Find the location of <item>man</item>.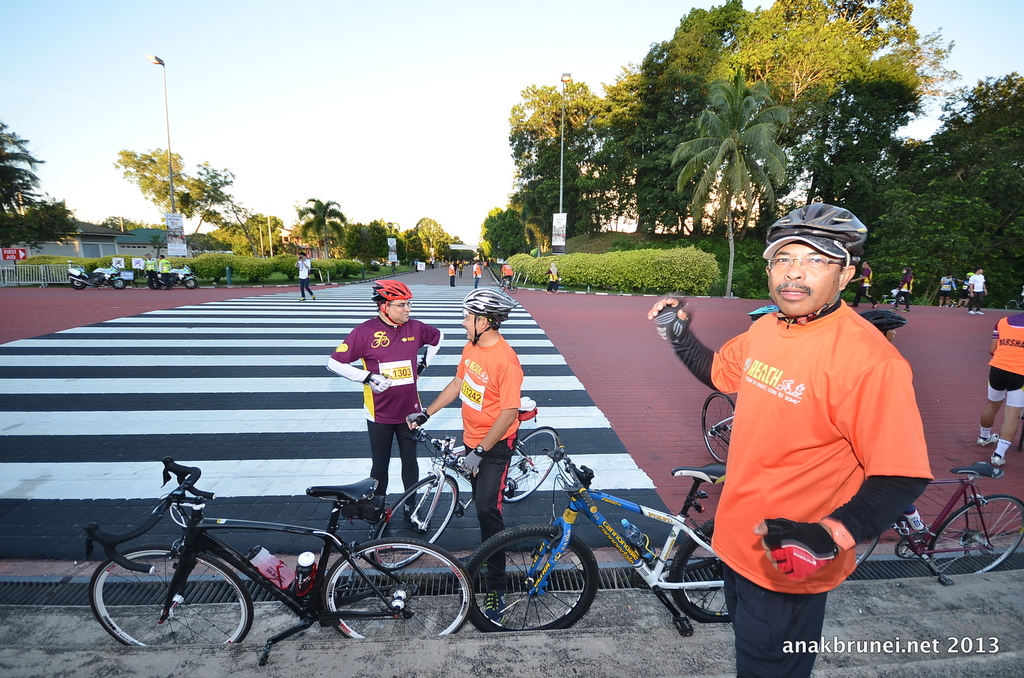
Location: 966/264/989/317.
